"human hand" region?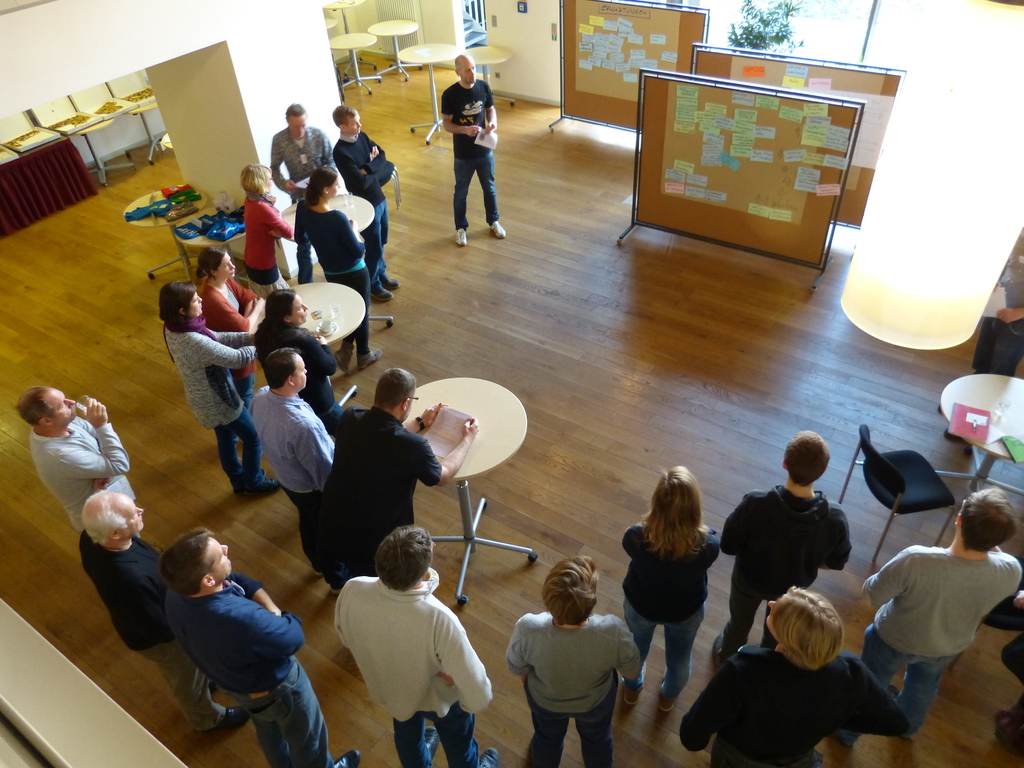
[x1=420, y1=399, x2=445, y2=428]
